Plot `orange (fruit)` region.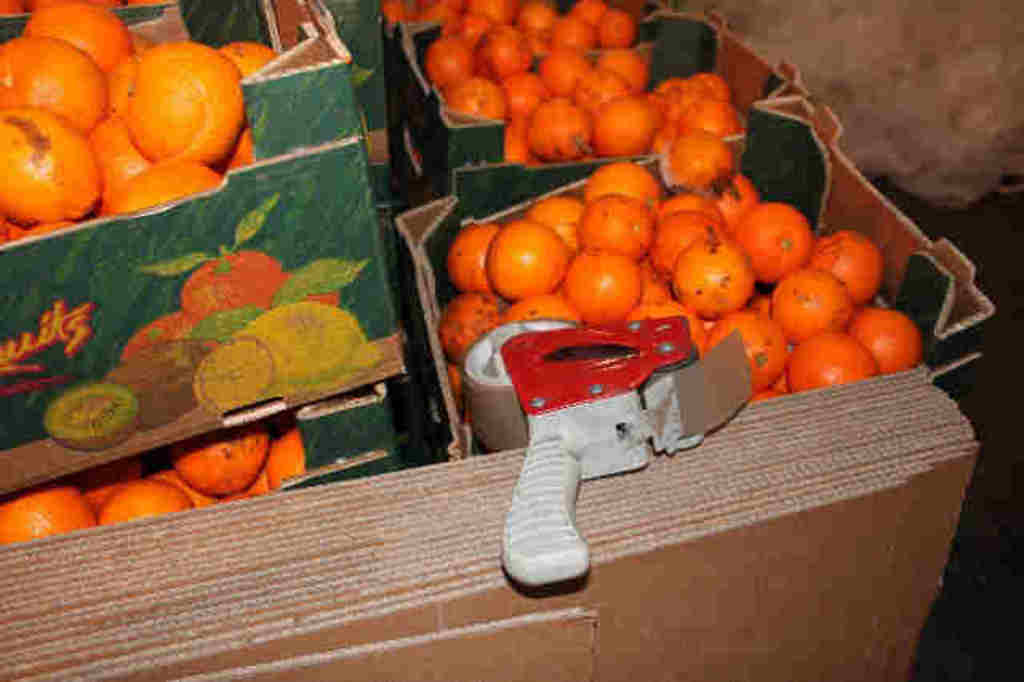
Plotted at Rect(106, 158, 222, 211).
